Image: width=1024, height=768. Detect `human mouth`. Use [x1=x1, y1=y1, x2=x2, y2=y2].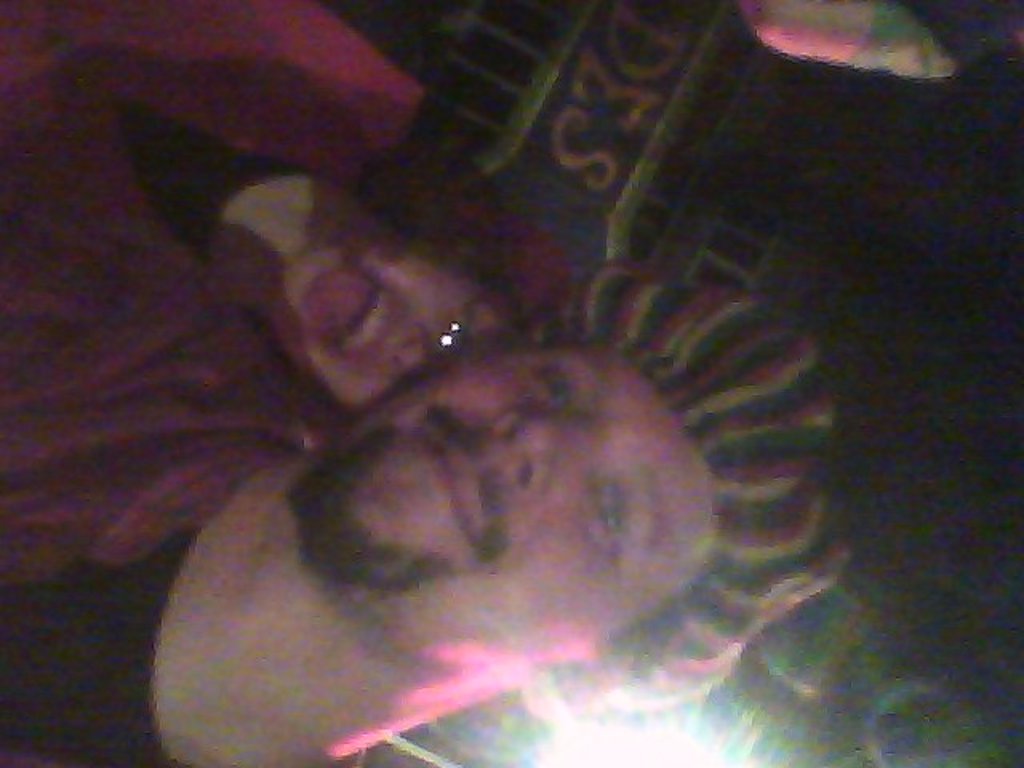
[x1=421, y1=416, x2=496, y2=552].
